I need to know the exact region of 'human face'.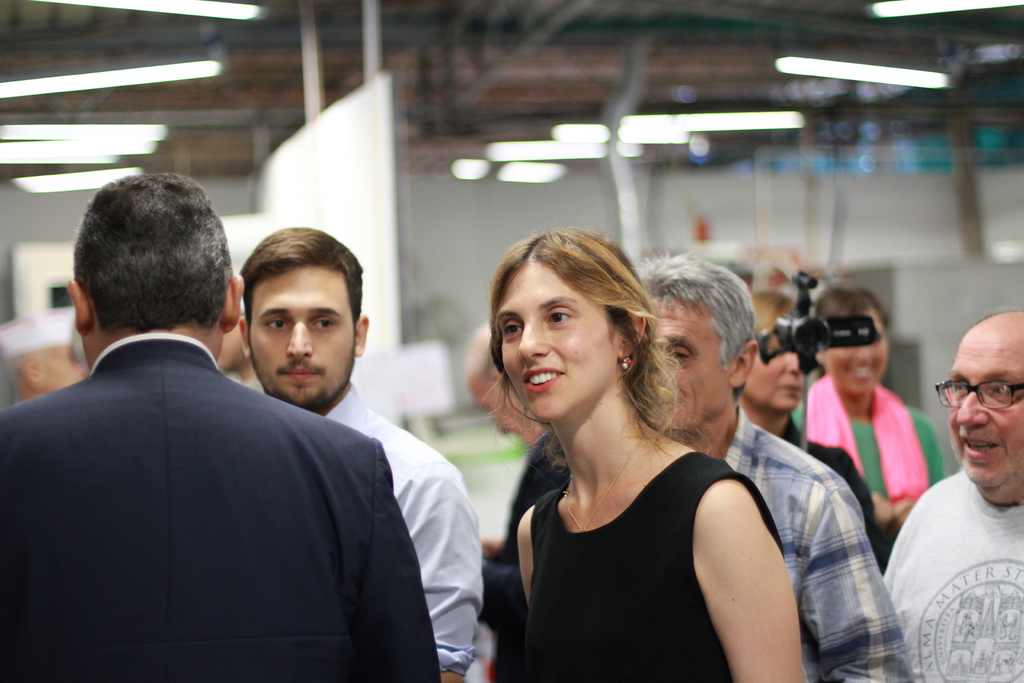
Region: bbox=[948, 324, 1023, 479].
